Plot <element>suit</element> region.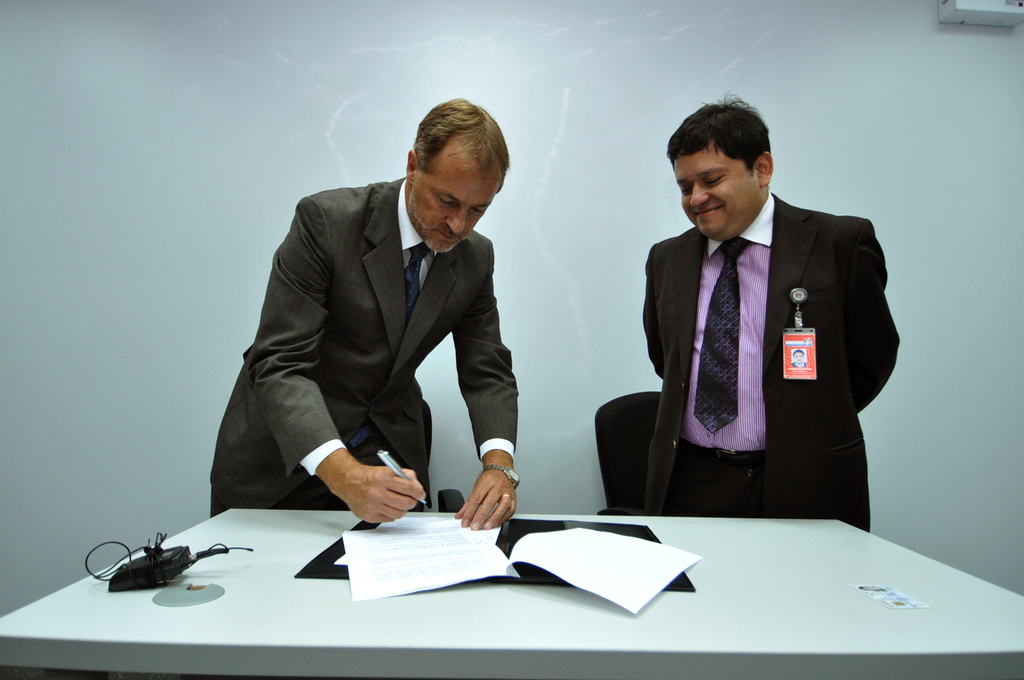
Plotted at x1=214 y1=136 x2=548 y2=546.
